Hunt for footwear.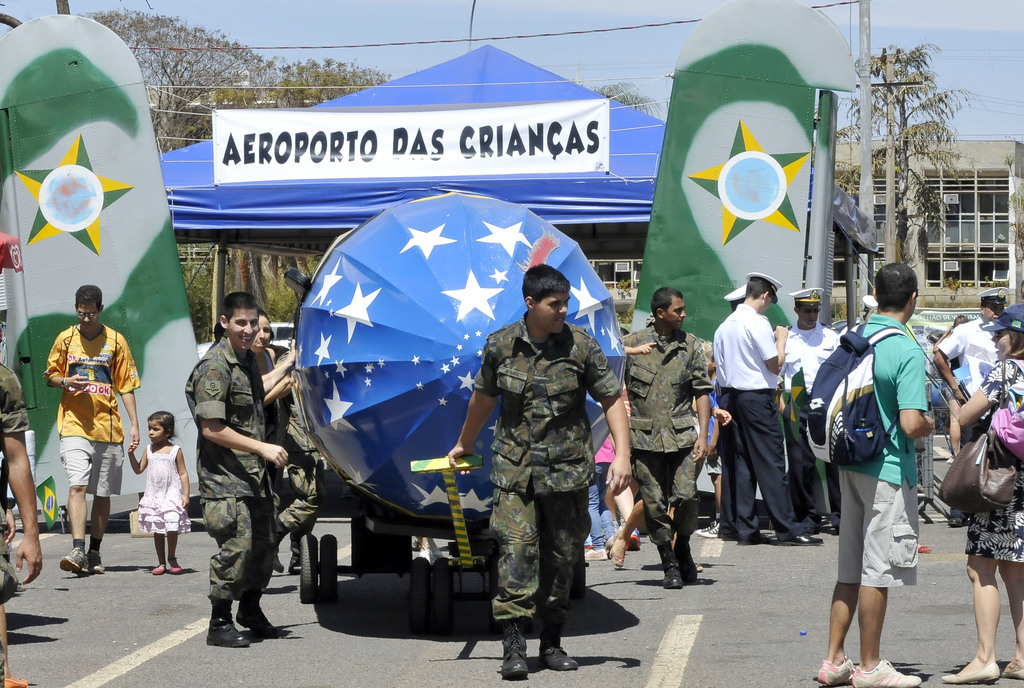
Hunted down at crop(701, 522, 719, 541).
